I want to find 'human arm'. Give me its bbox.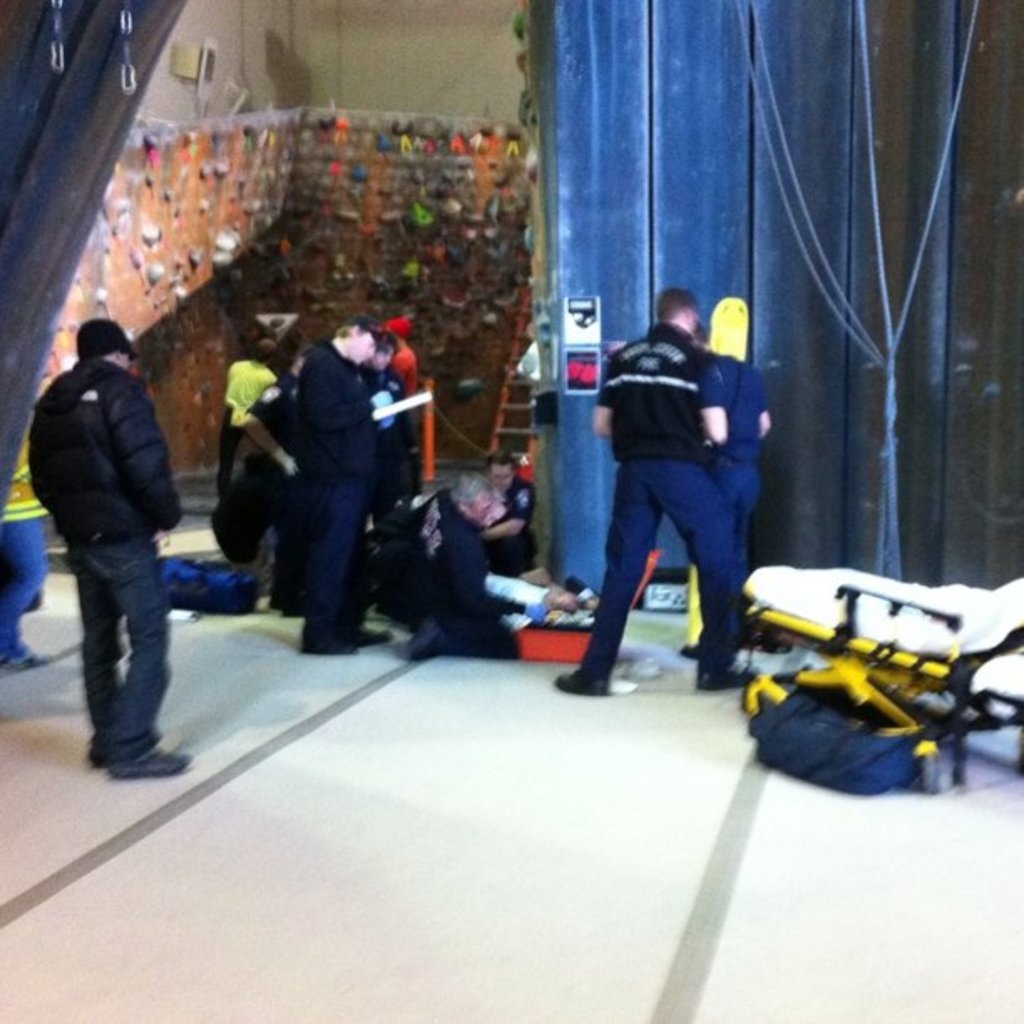
(104, 370, 181, 525).
